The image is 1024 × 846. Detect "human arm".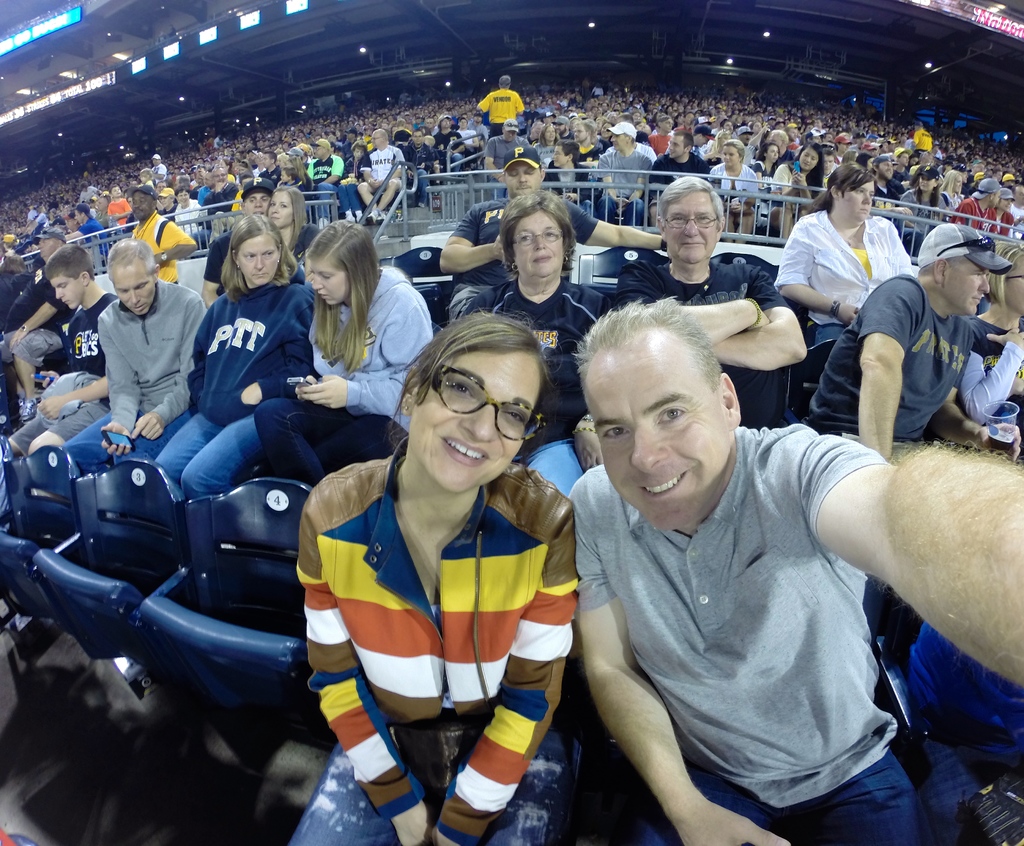
Detection: bbox=(839, 414, 1006, 704).
